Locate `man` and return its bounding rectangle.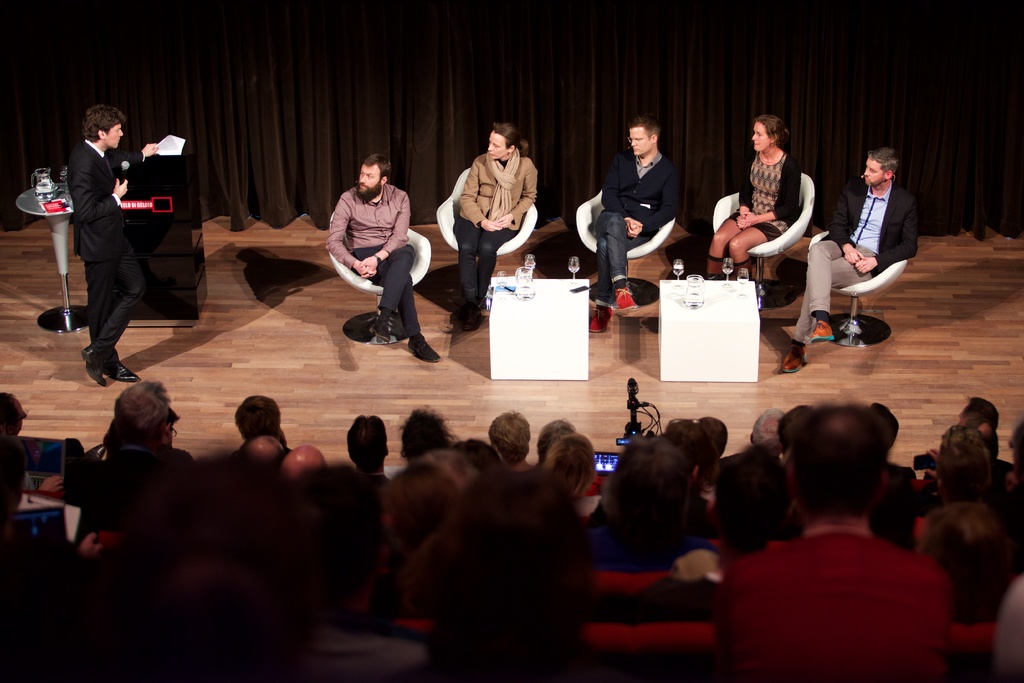
{"x1": 317, "y1": 148, "x2": 427, "y2": 348}.
